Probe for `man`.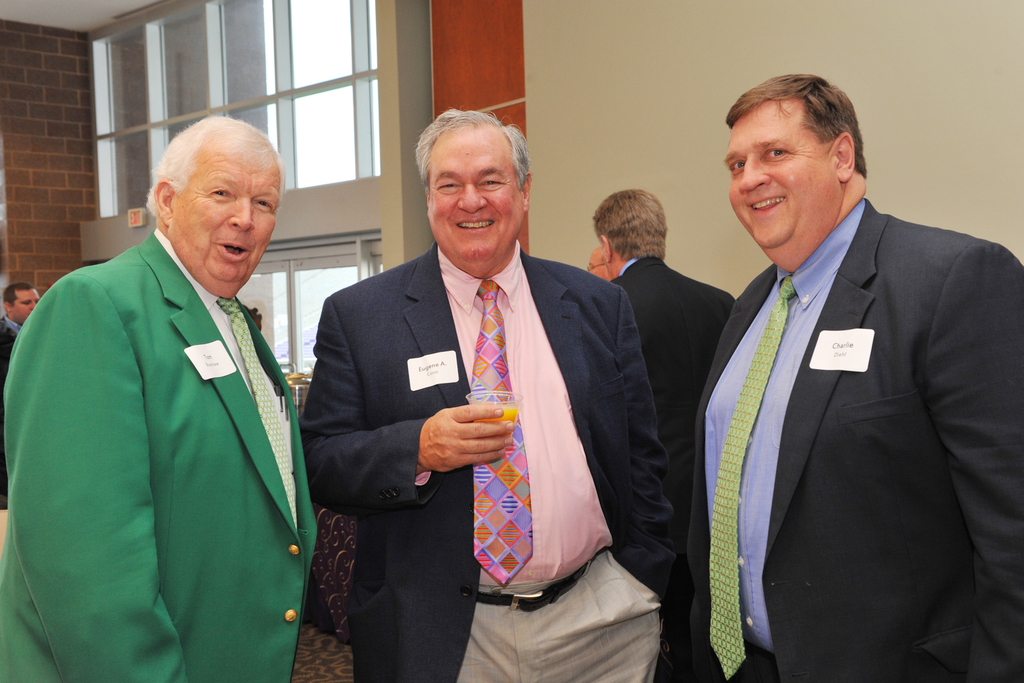
Probe result: 588, 188, 740, 567.
